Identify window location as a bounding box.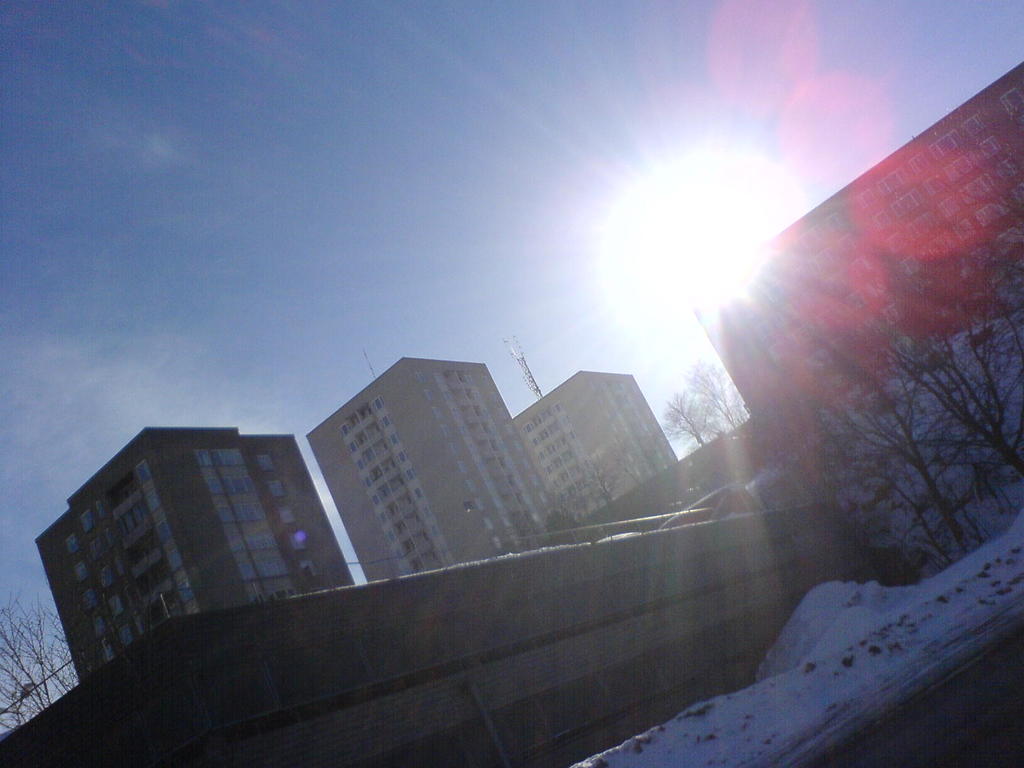
<region>257, 457, 275, 472</region>.
